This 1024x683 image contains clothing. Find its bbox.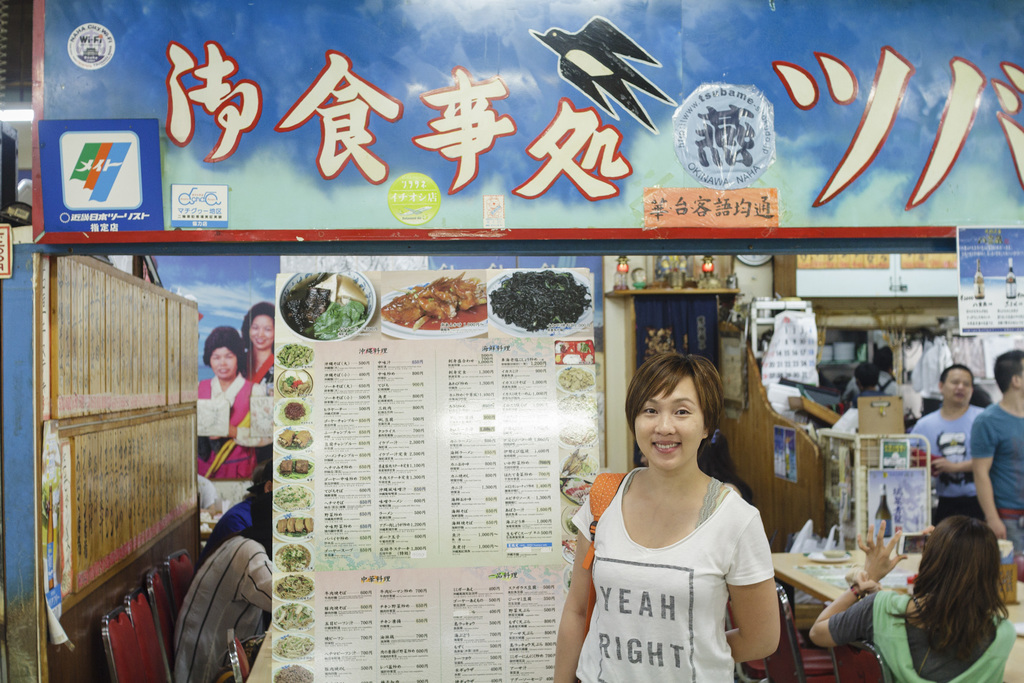
<box>828,584,1020,682</box>.
